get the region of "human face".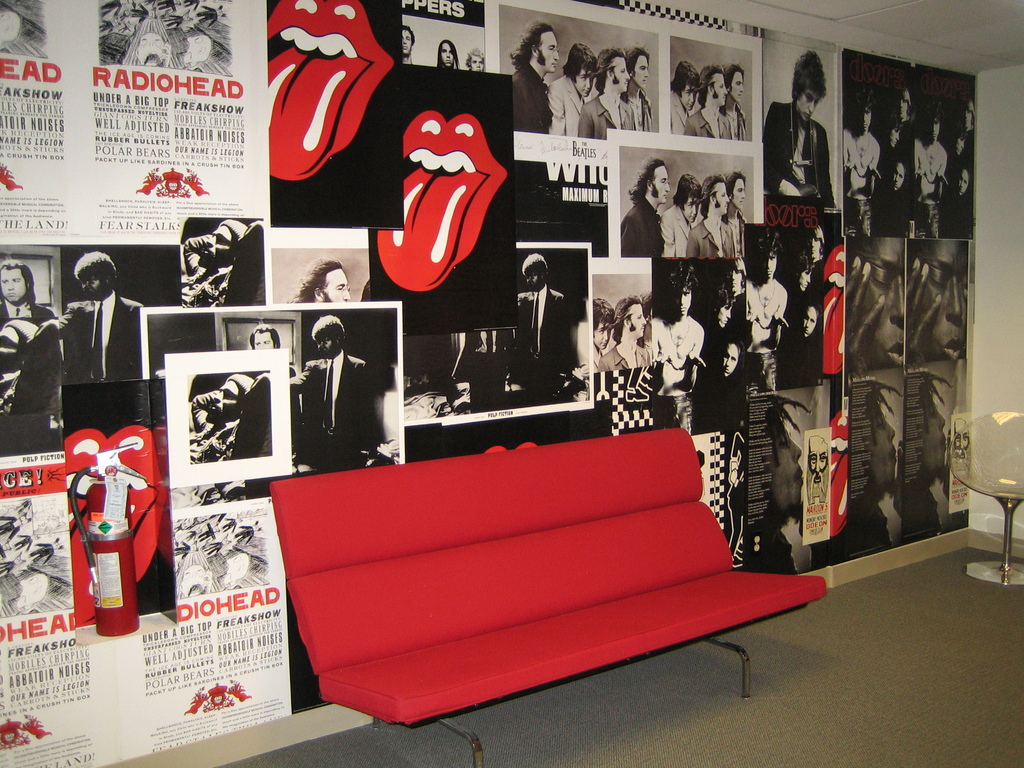
730 69 746 97.
